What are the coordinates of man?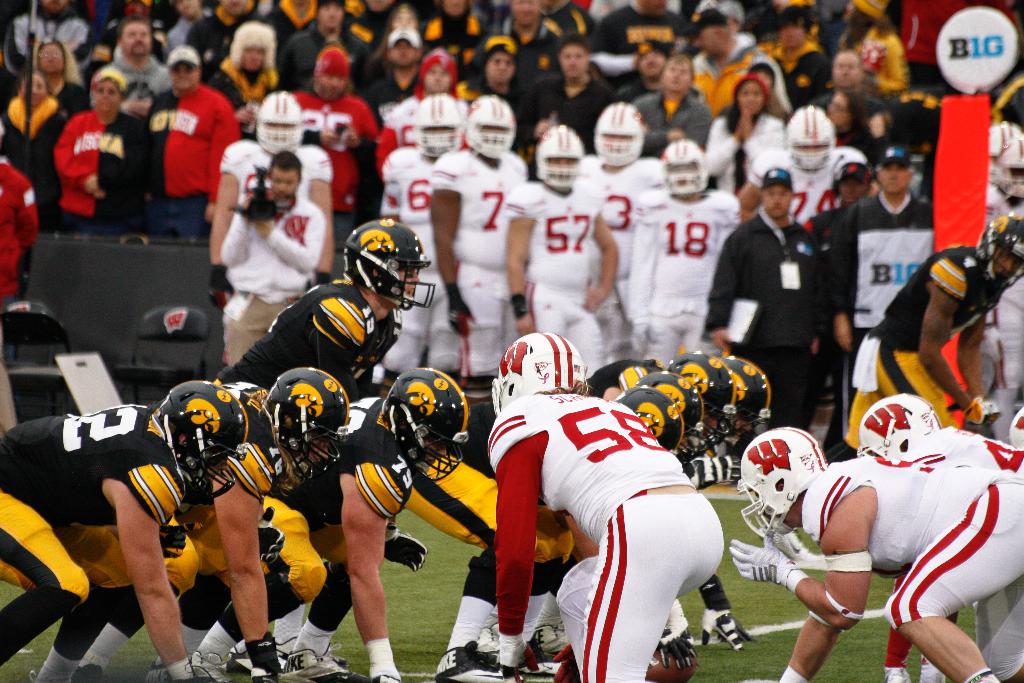
bbox=(550, 363, 717, 664).
